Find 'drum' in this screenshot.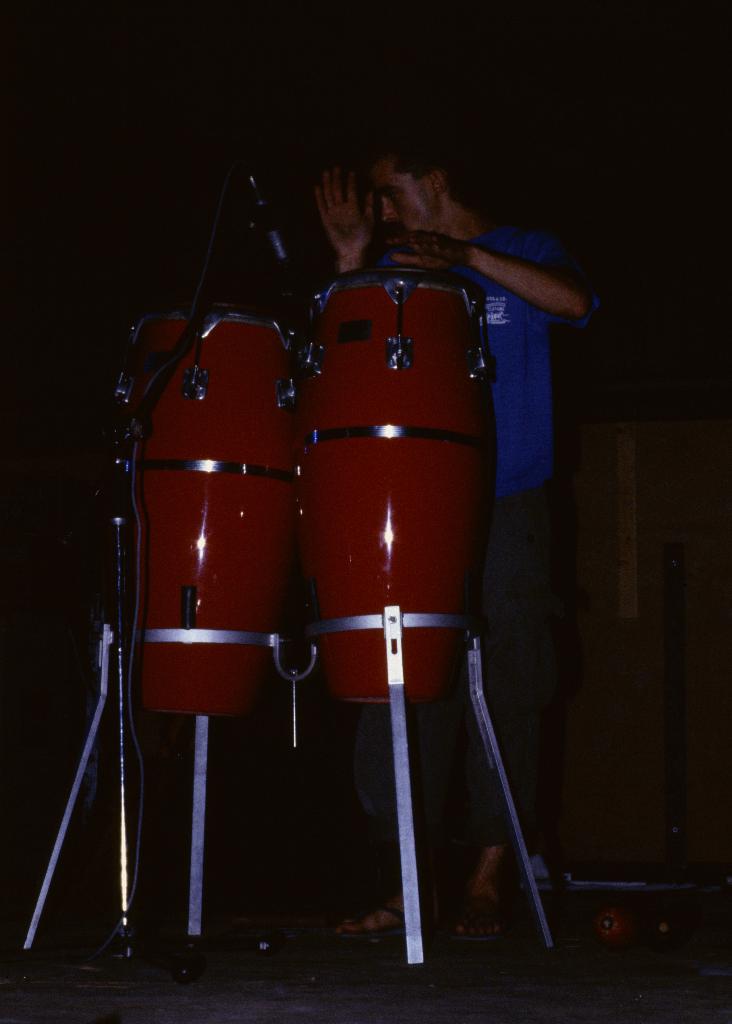
The bounding box for 'drum' is x1=290 y1=265 x2=489 y2=705.
